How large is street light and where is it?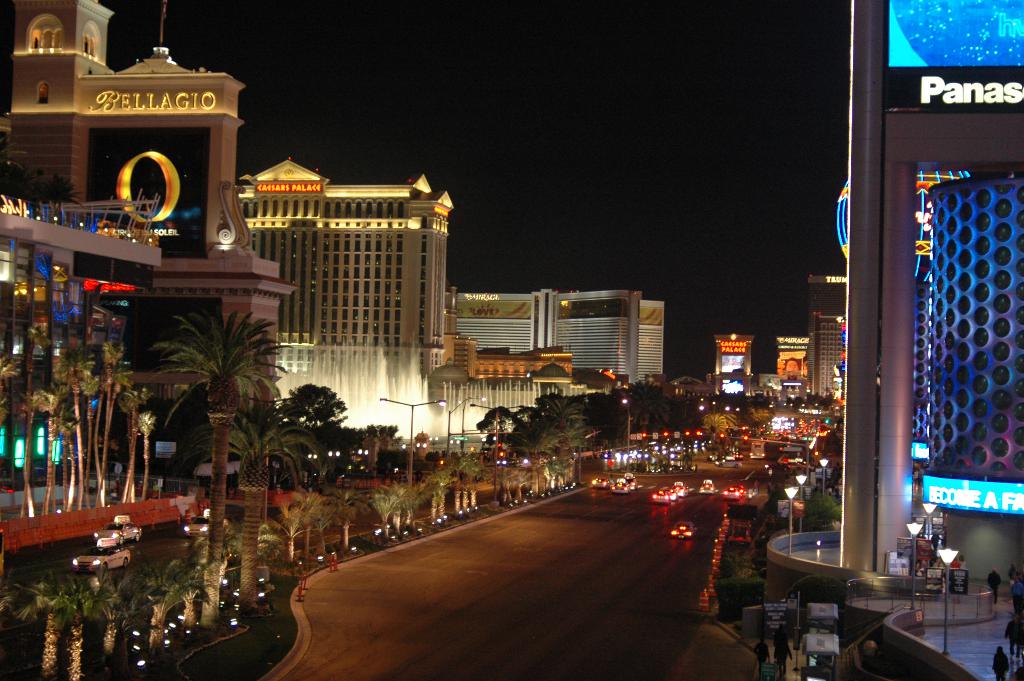
Bounding box: rect(623, 401, 630, 447).
